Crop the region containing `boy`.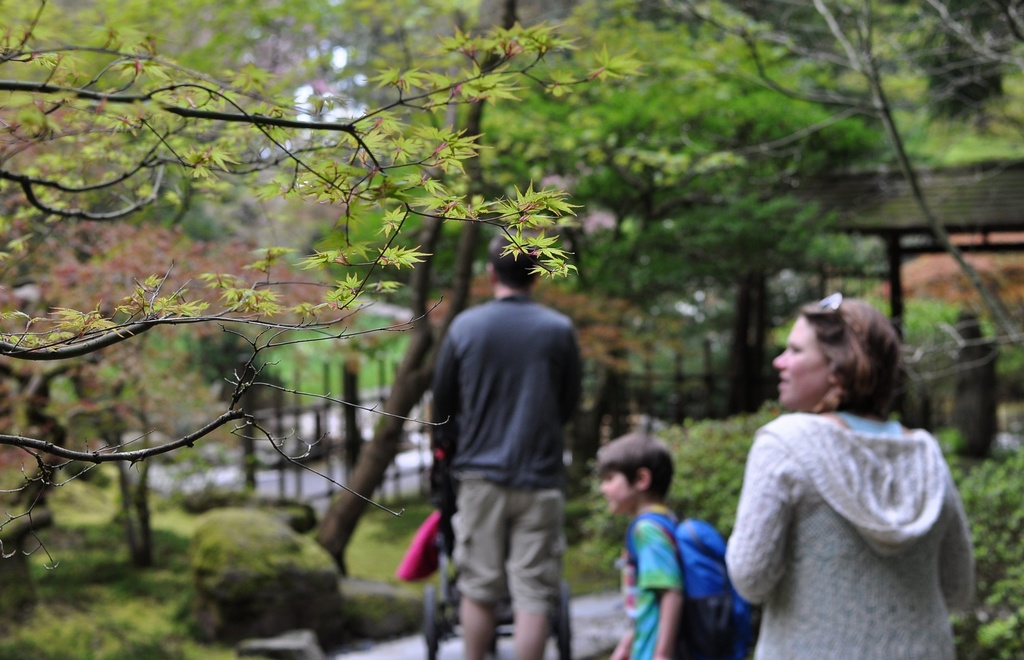
Crop region: x1=604 y1=434 x2=761 y2=656.
